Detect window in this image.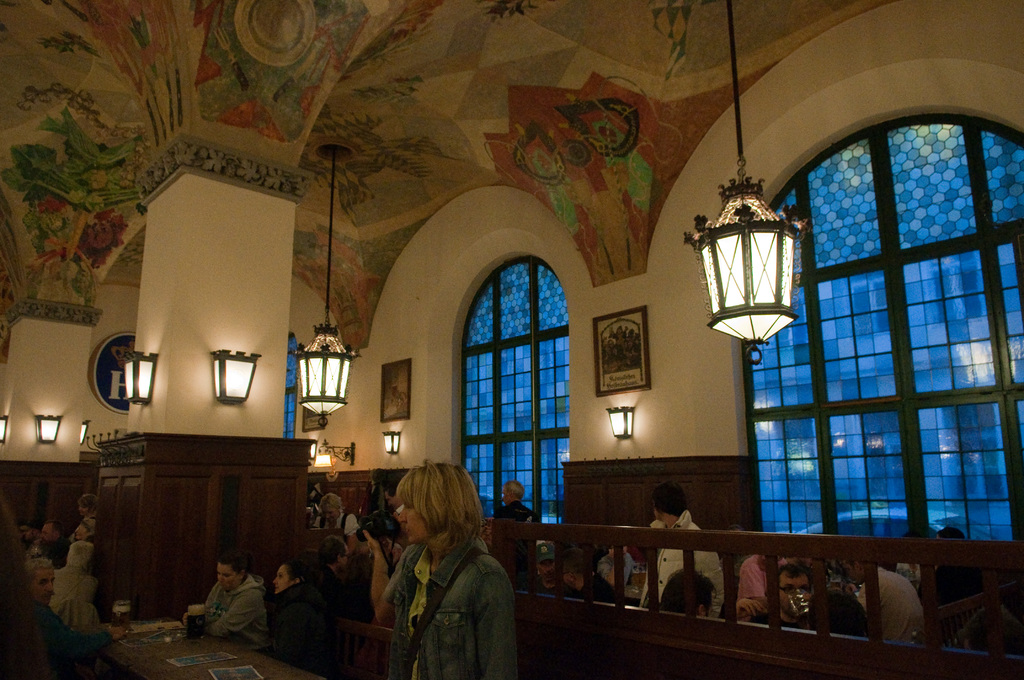
Detection: box(463, 257, 571, 524).
